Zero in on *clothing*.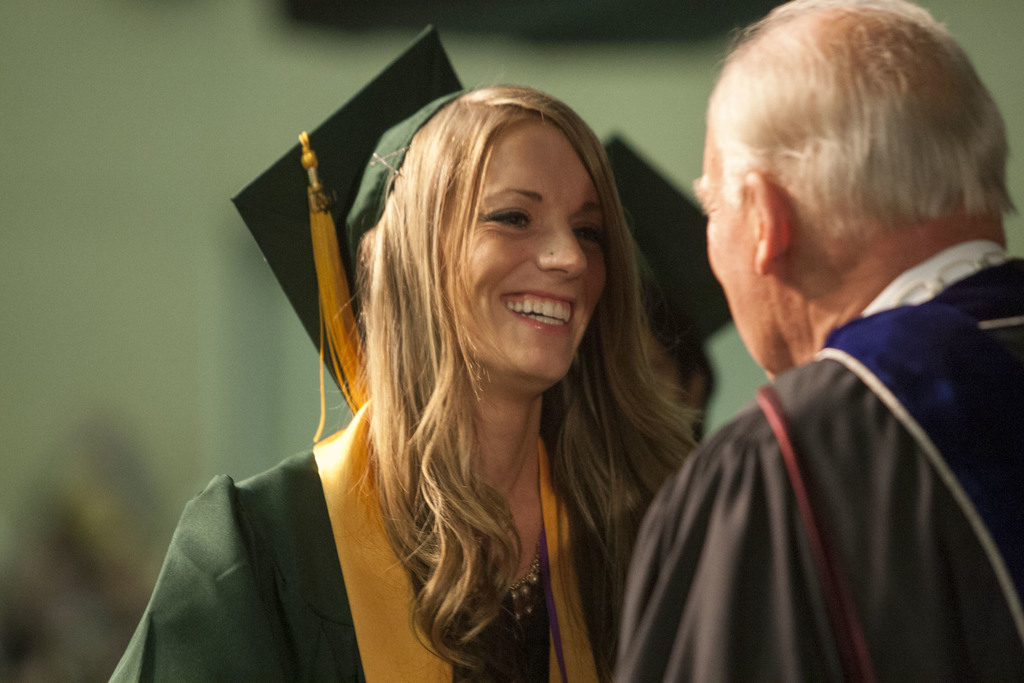
Zeroed in: x1=104, y1=390, x2=649, y2=682.
